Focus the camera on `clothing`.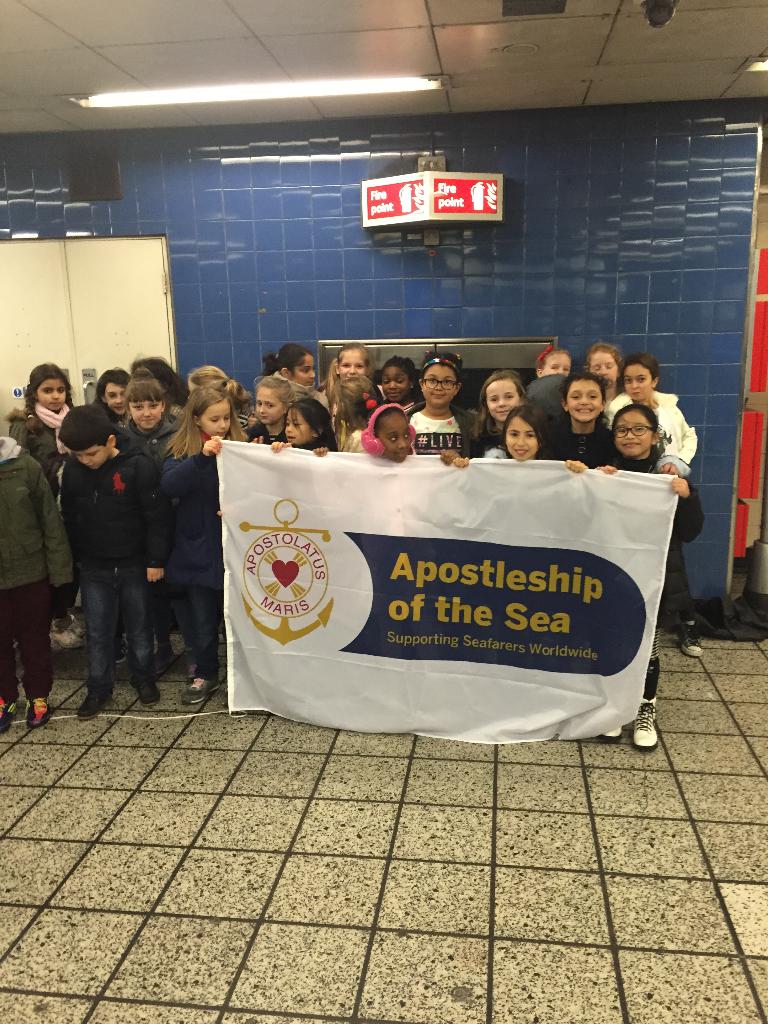
Focus region: box(0, 435, 79, 699).
